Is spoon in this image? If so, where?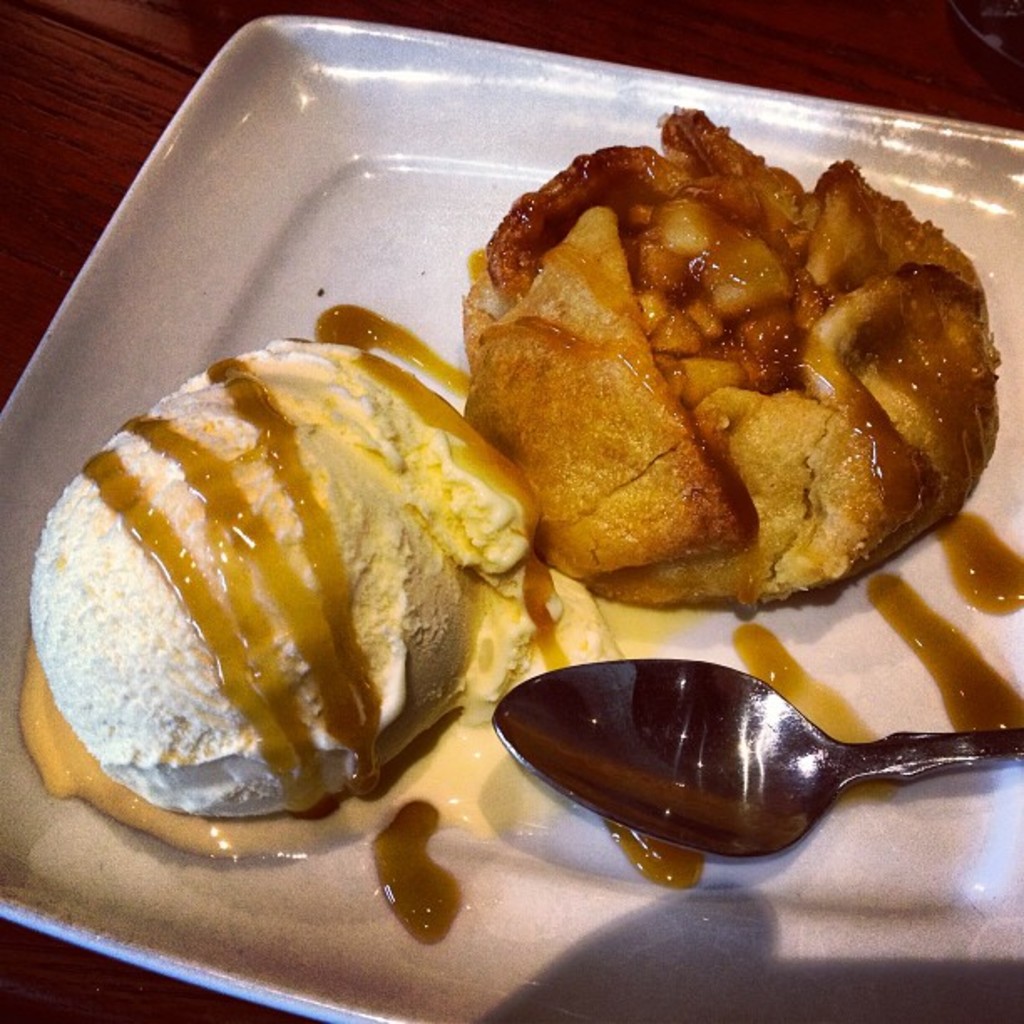
Yes, at (x1=487, y1=659, x2=1022, y2=865).
